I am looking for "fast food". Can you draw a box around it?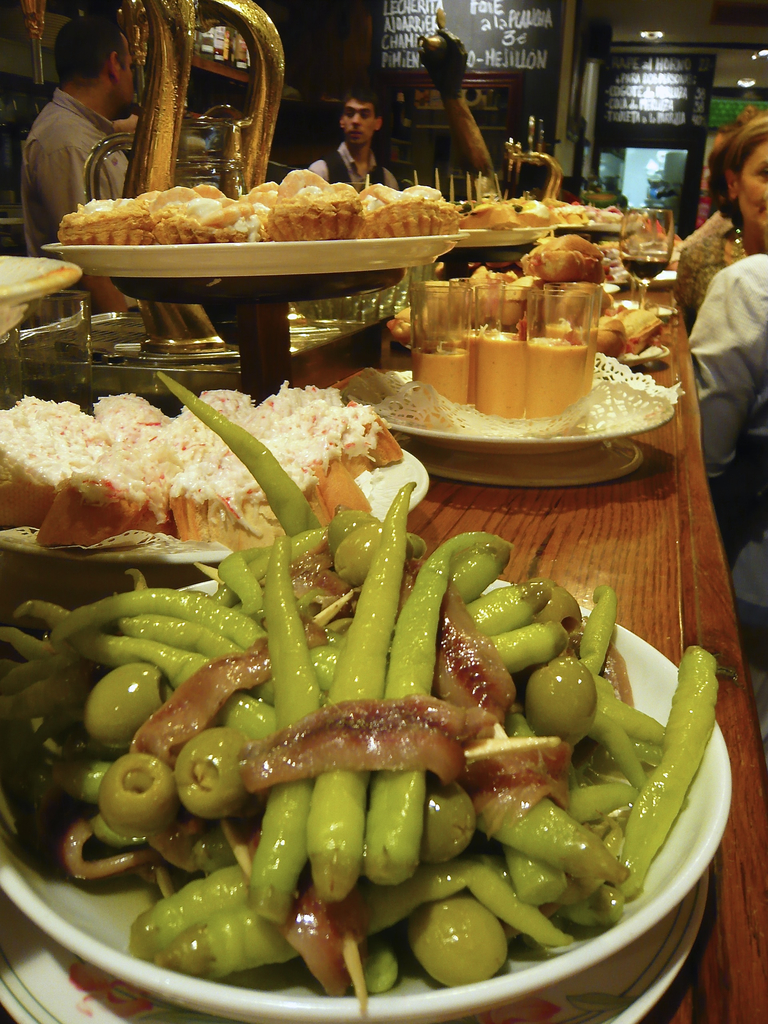
Sure, the bounding box is region(567, 197, 630, 230).
